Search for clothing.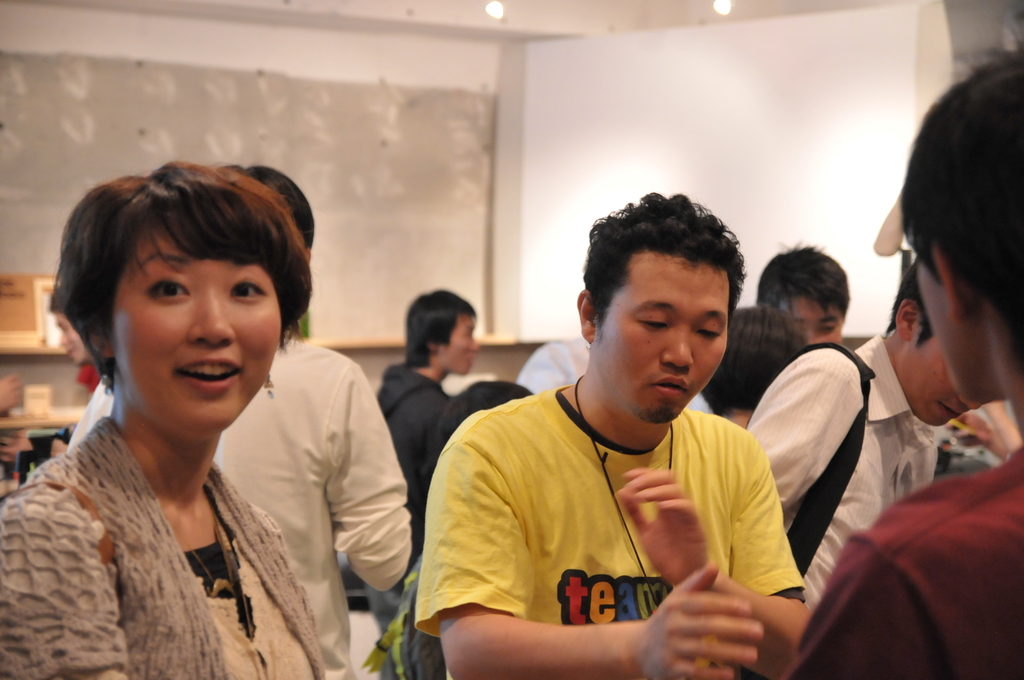
Found at l=374, t=361, r=456, b=622.
